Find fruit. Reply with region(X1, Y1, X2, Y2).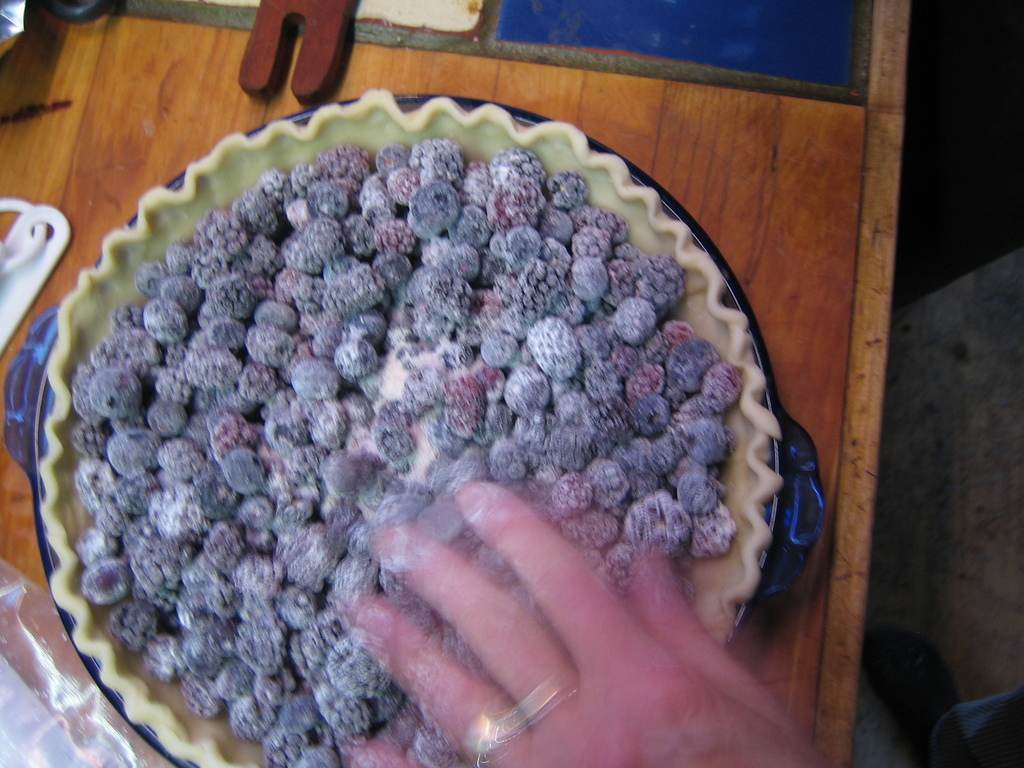
region(410, 179, 462, 242).
